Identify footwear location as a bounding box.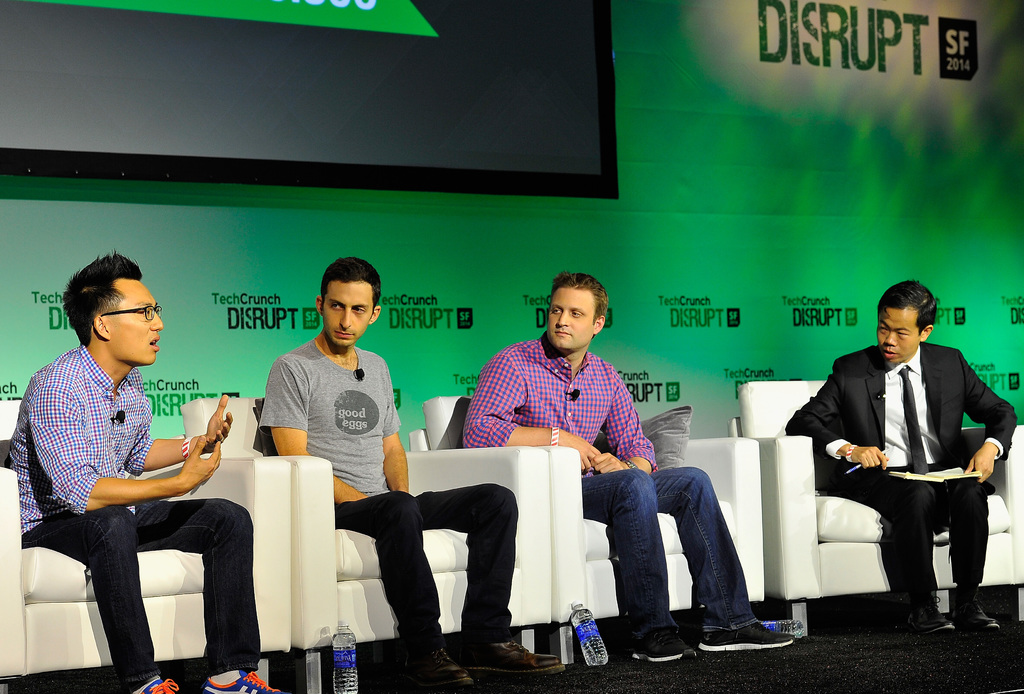
bbox=[424, 656, 477, 688].
